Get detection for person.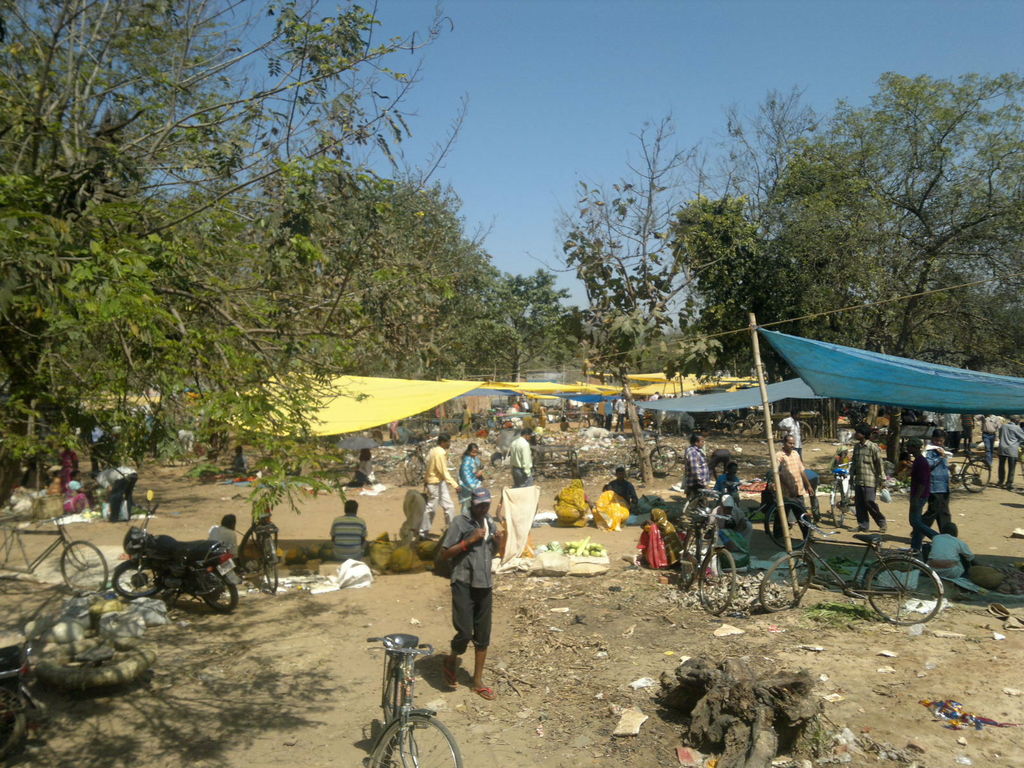
Detection: region(616, 395, 627, 430).
